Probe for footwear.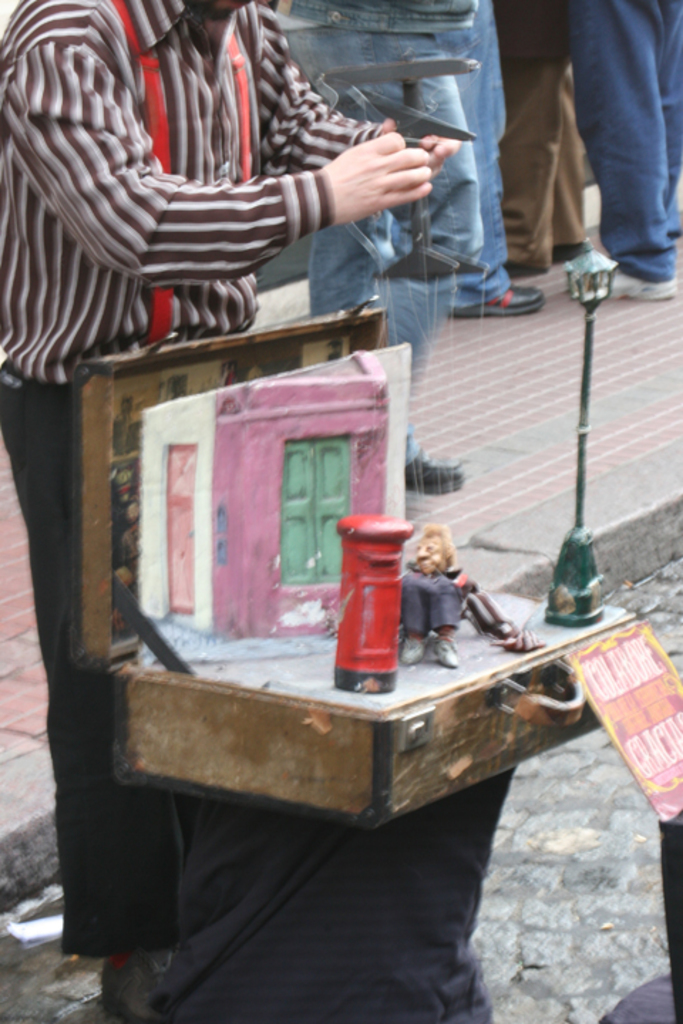
Probe result: (552,240,586,253).
